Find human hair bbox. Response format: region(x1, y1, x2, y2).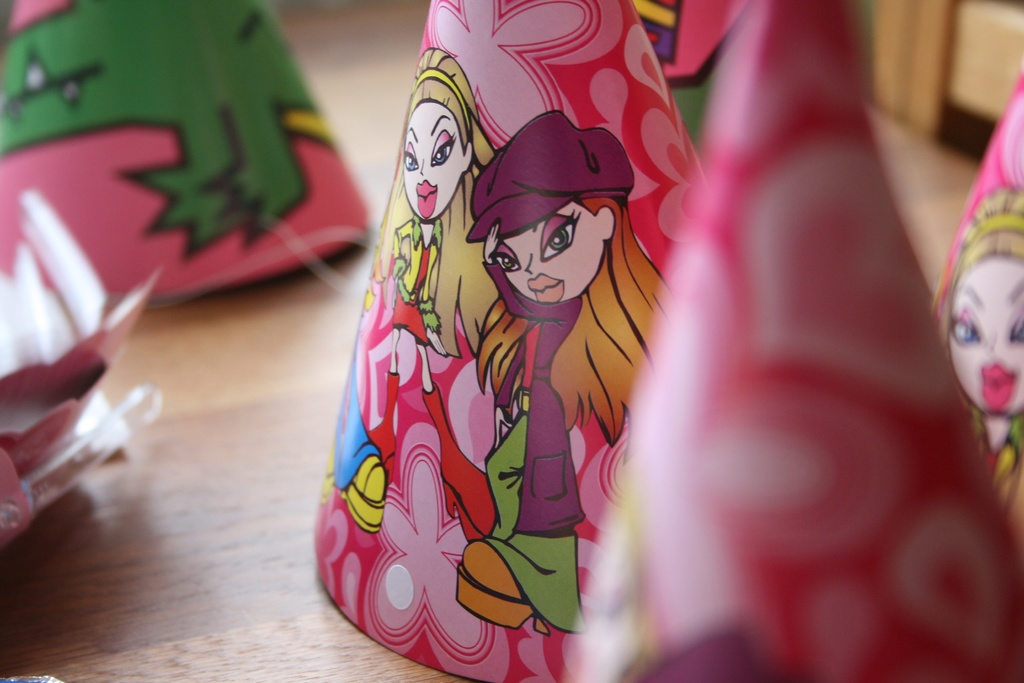
region(474, 199, 671, 445).
